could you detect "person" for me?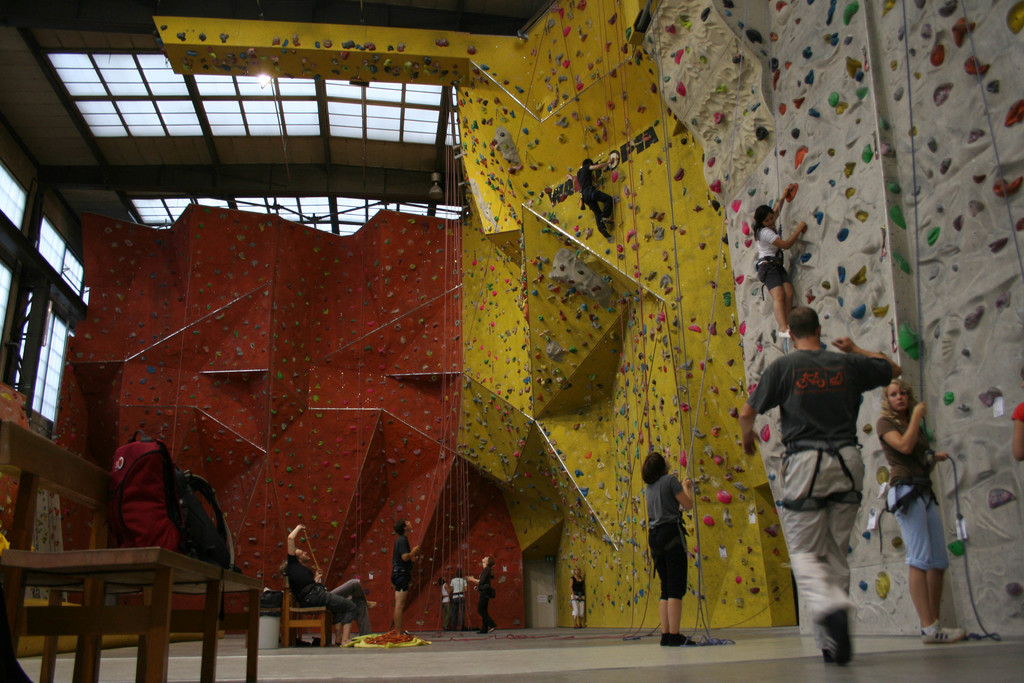
Detection result: (287, 520, 355, 648).
